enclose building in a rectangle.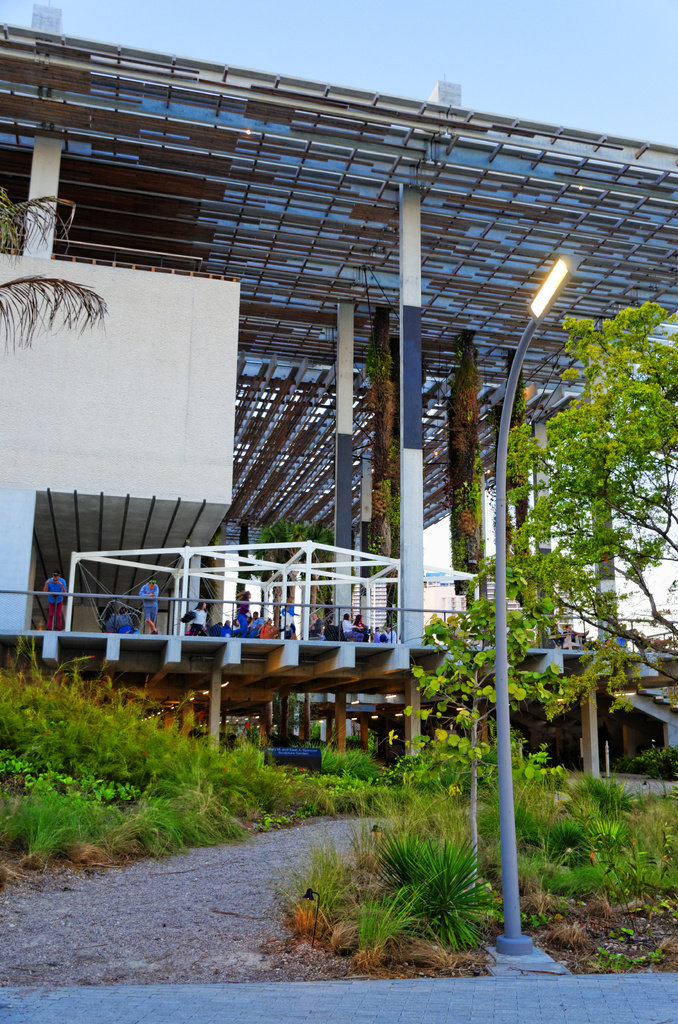
{"left": 0, "top": 8, "right": 677, "bottom": 793}.
